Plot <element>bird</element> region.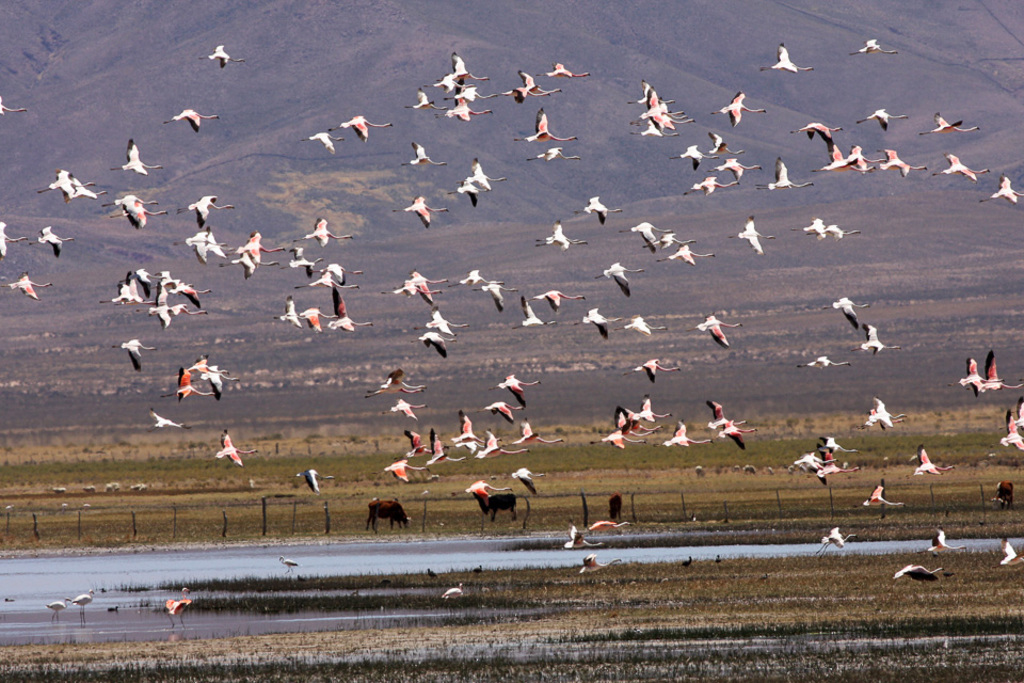
Plotted at bbox=[678, 553, 695, 569].
